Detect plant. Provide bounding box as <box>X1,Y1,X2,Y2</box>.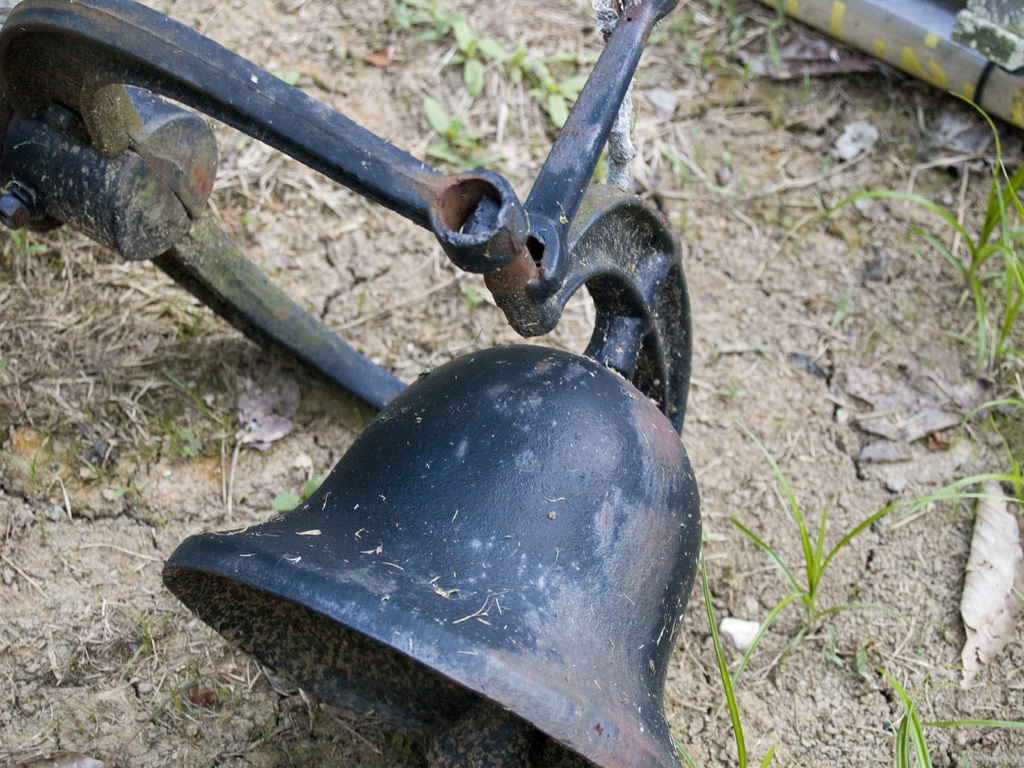
<box>275,475,321,511</box>.
